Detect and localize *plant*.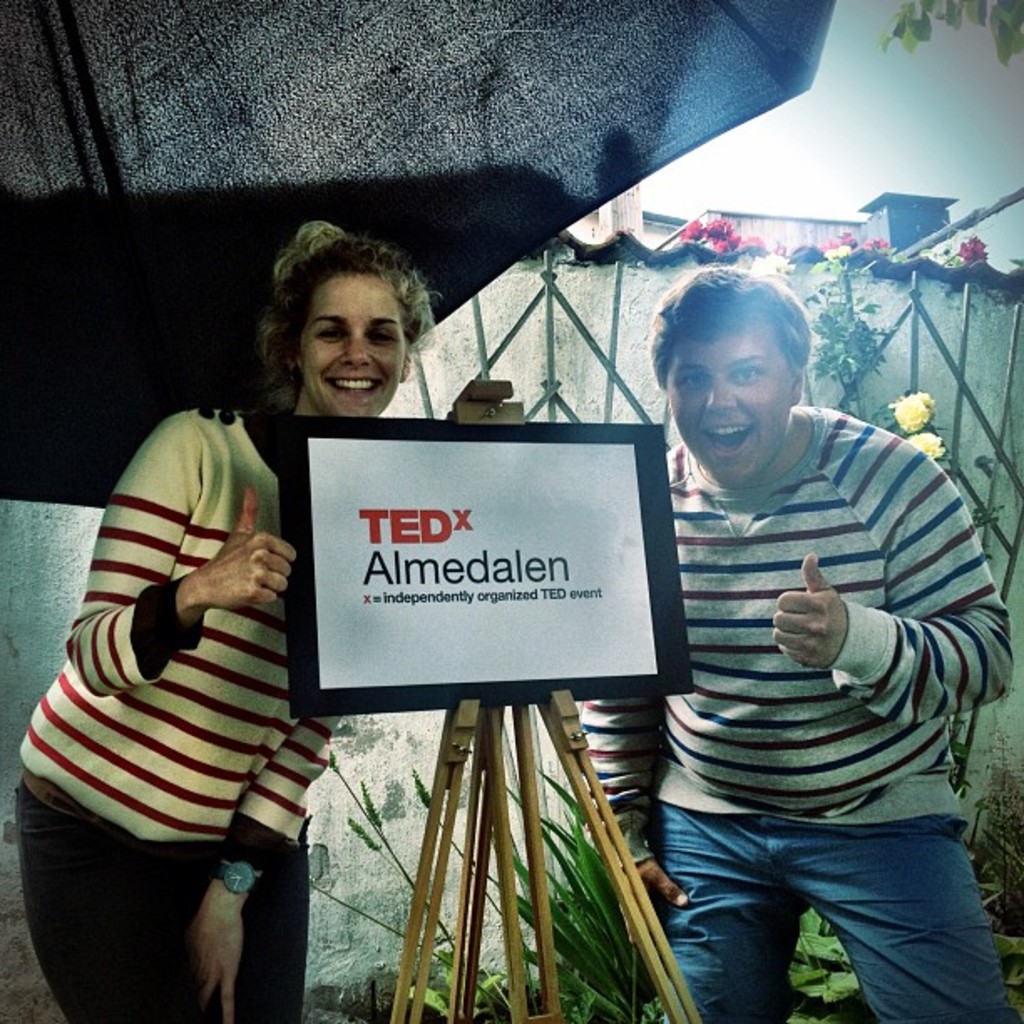
Localized at (x1=510, y1=766, x2=689, y2=1019).
